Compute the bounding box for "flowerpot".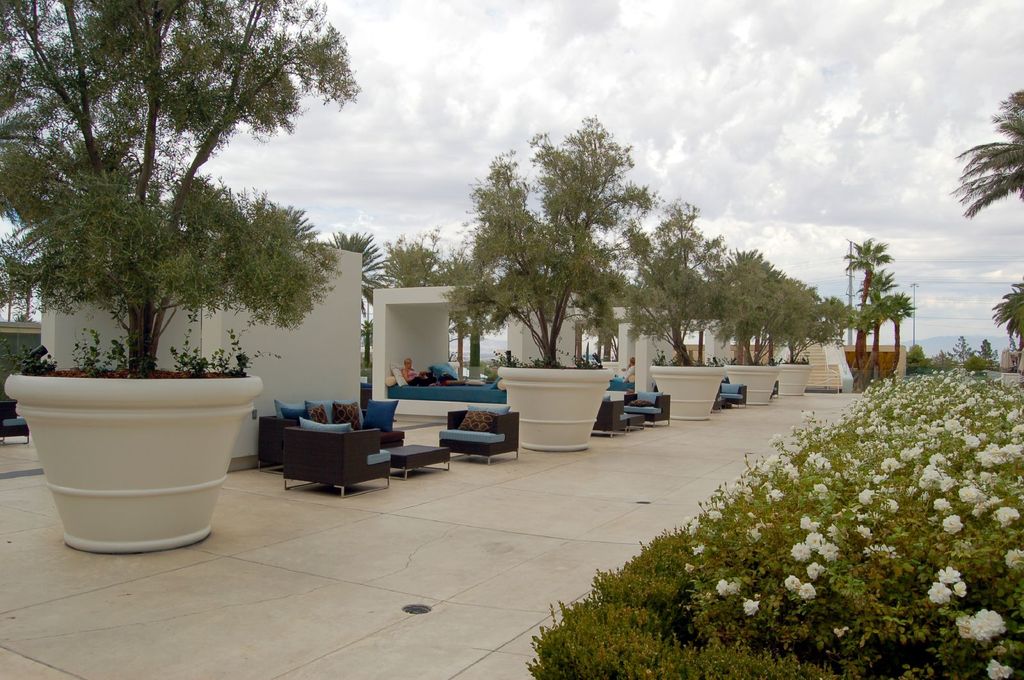
(x1=493, y1=366, x2=616, y2=450).
